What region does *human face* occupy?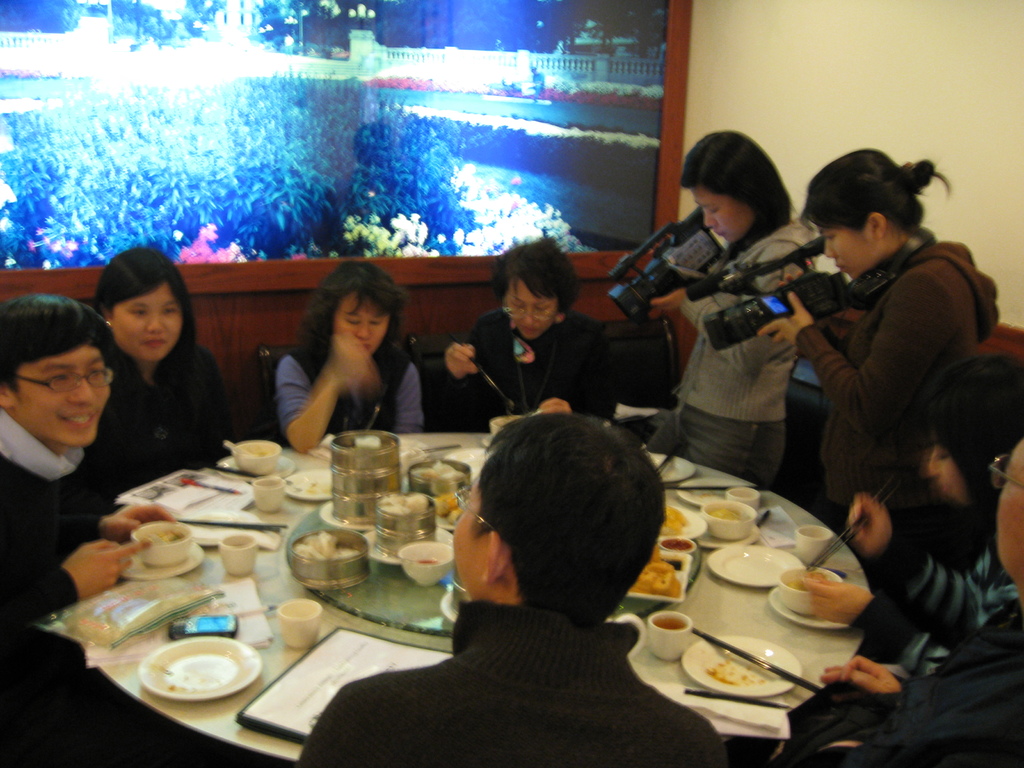
(989,442,1023,586).
